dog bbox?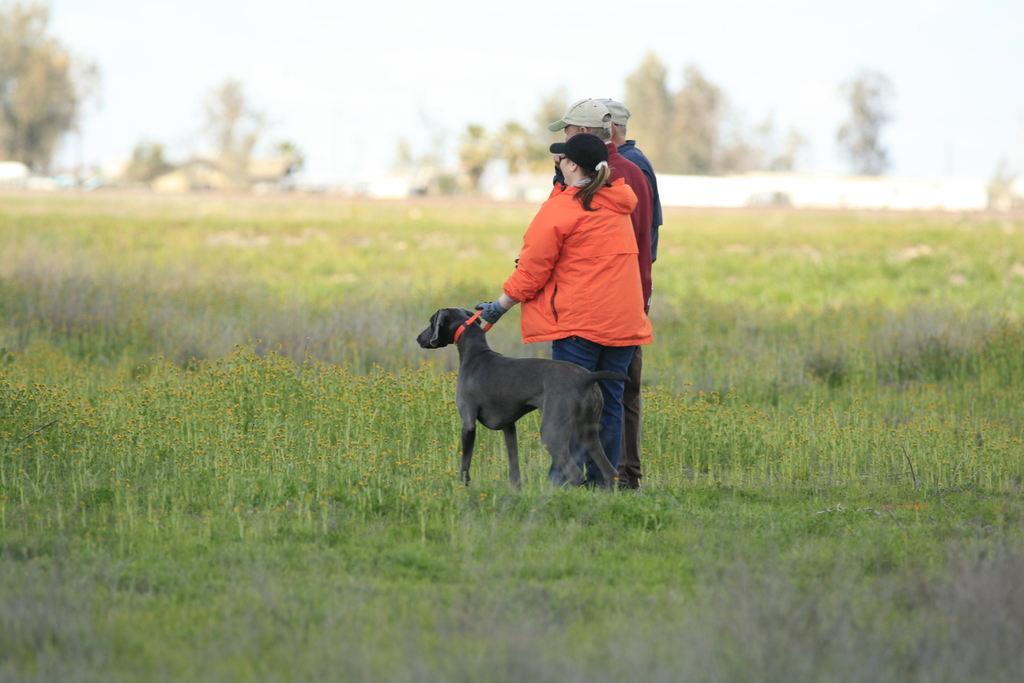
{"x1": 414, "y1": 306, "x2": 637, "y2": 494}
